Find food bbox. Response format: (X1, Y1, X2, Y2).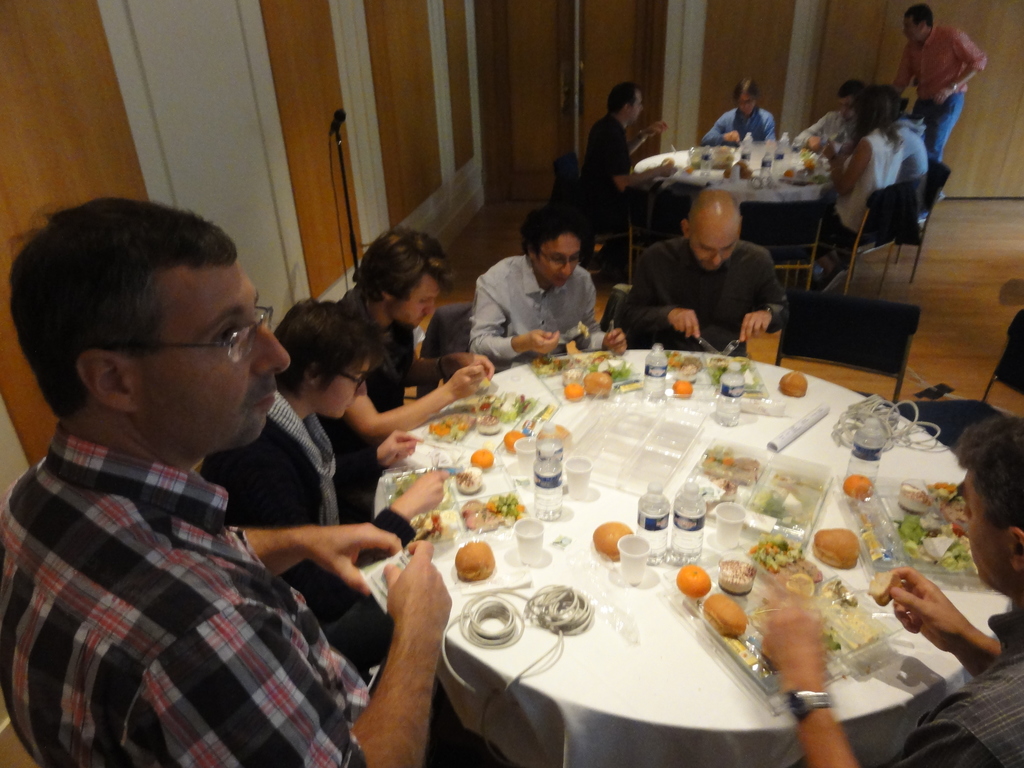
(783, 168, 797, 182).
